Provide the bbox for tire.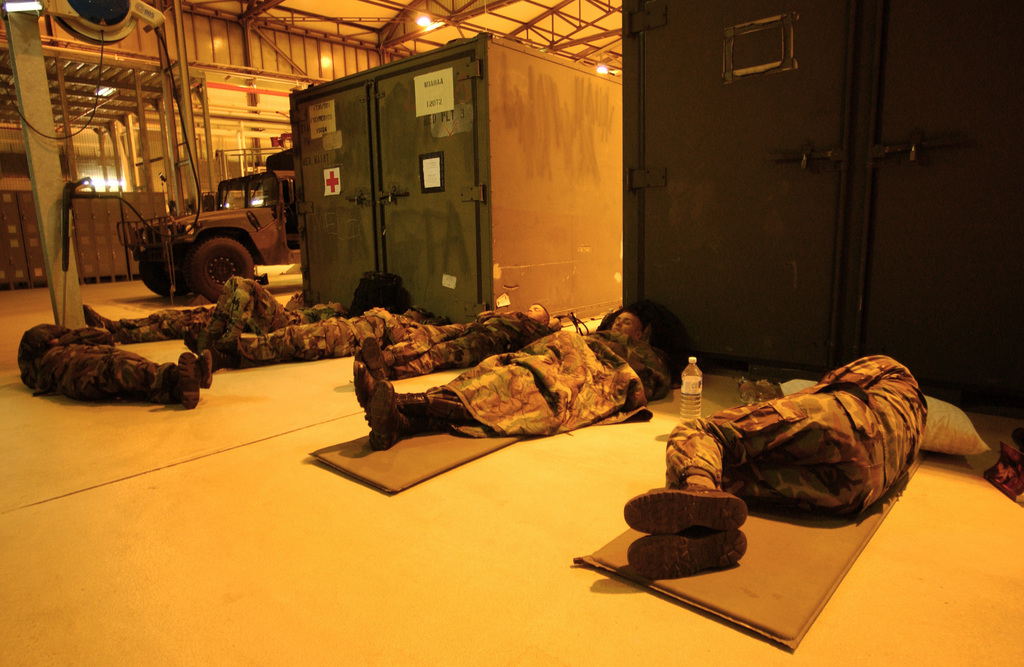
{"left": 136, "top": 255, "right": 184, "bottom": 297}.
